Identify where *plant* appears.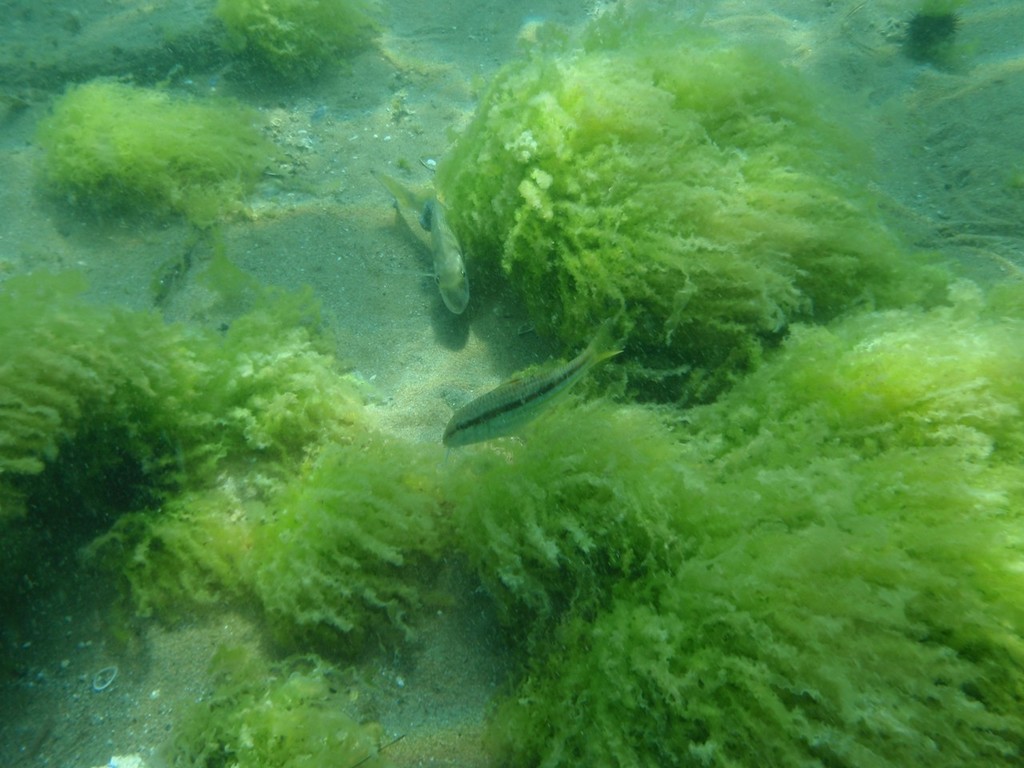
Appears at {"left": 0, "top": 246, "right": 203, "bottom": 521}.
